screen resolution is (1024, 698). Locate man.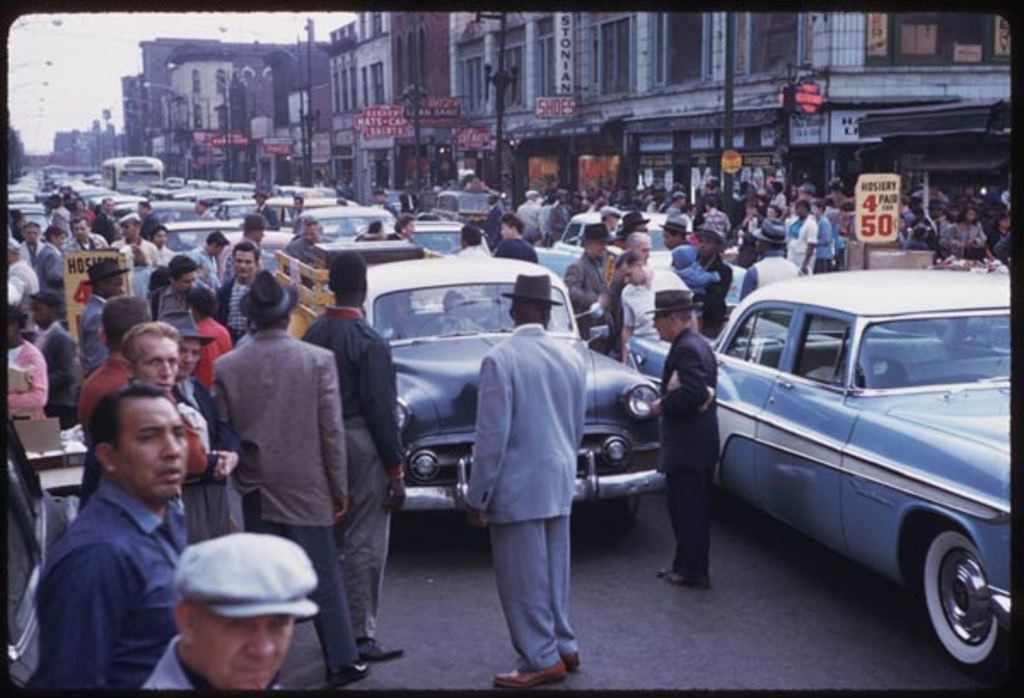
bbox=[556, 220, 621, 357].
